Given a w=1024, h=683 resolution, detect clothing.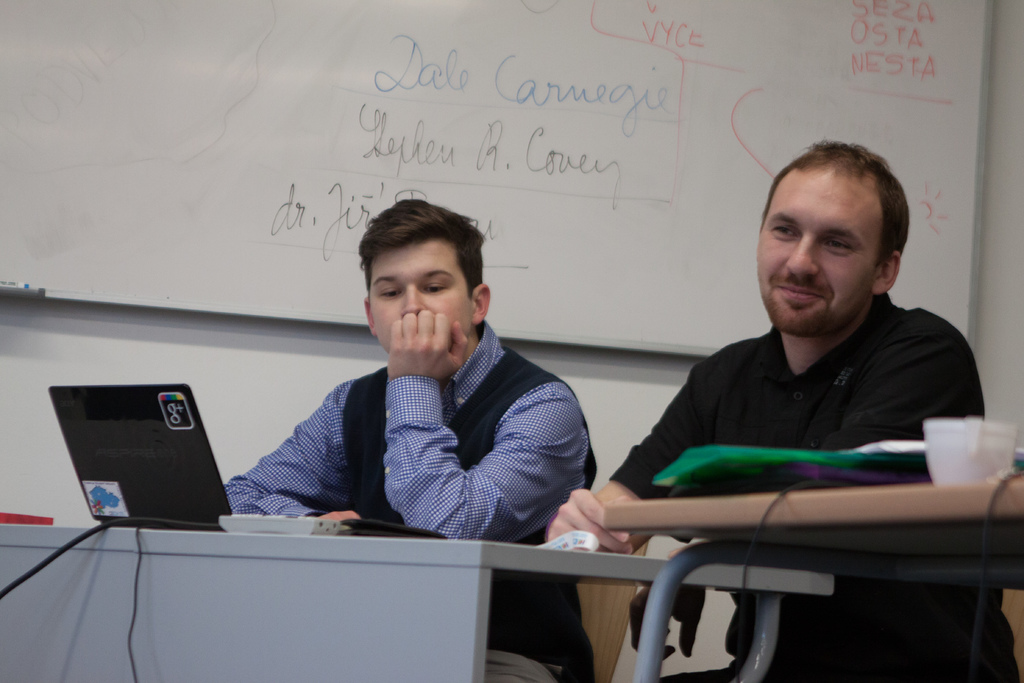
bbox=(223, 318, 596, 682).
